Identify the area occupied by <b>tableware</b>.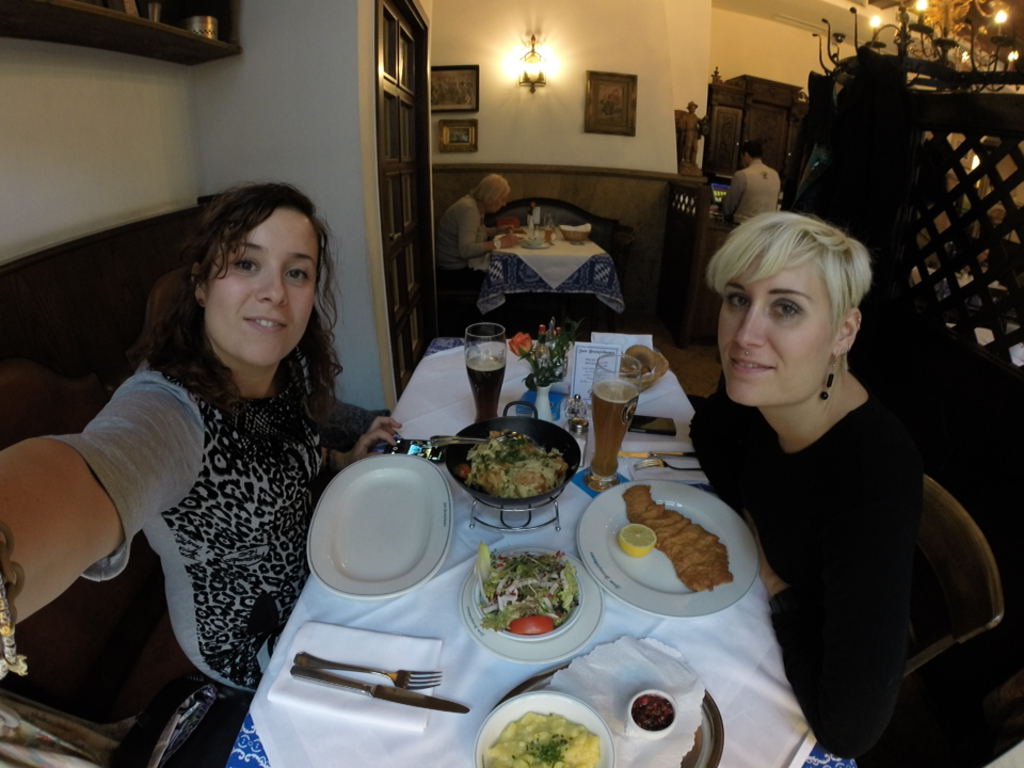
Area: l=579, t=476, r=764, b=621.
